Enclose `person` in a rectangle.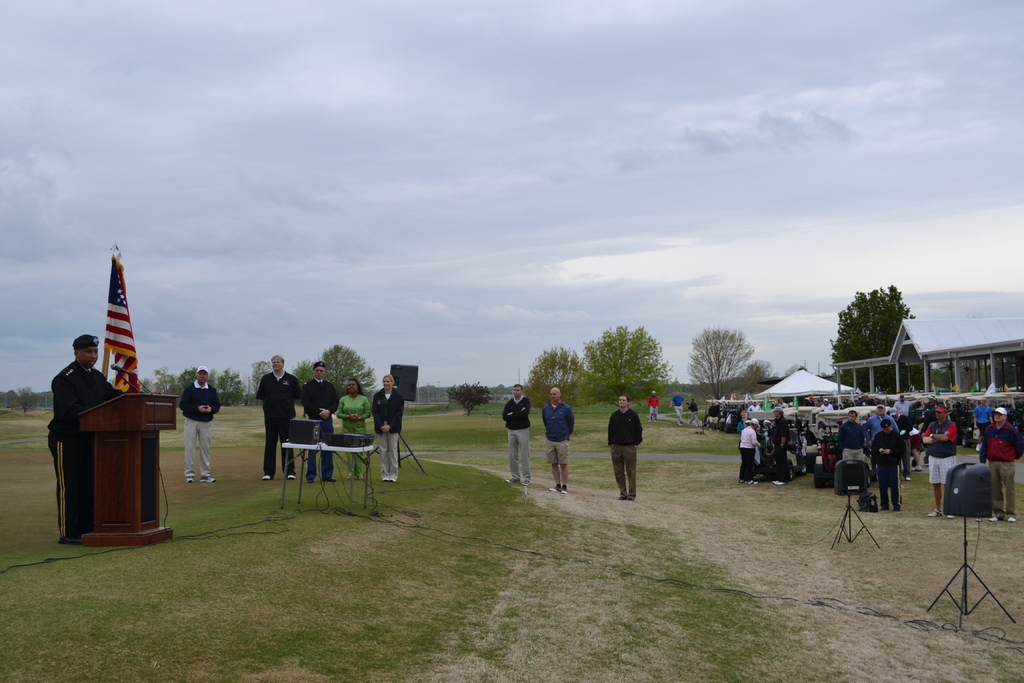
crop(608, 394, 642, 500).
